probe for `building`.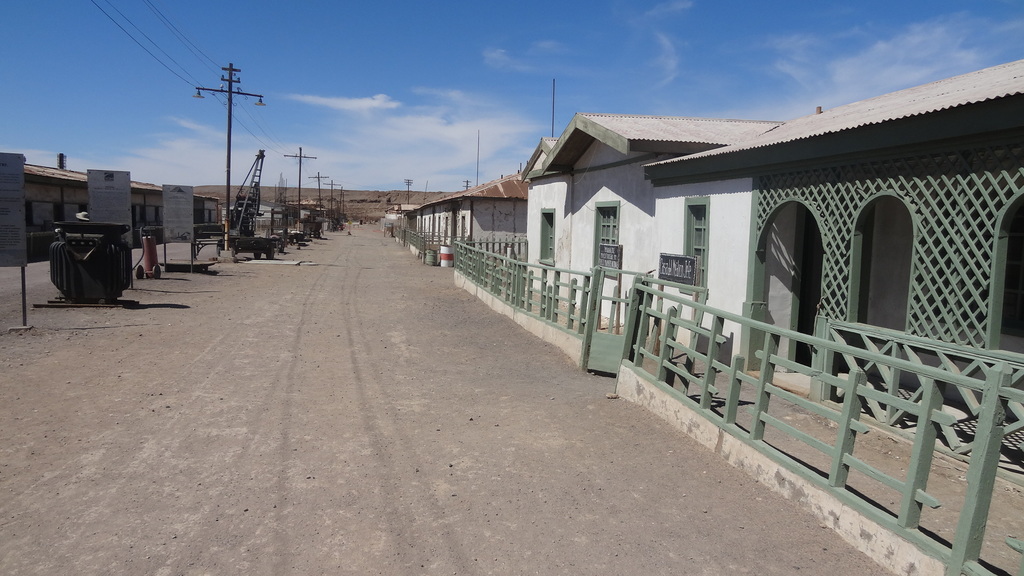
Probe result: (x1=399, y1=172, x2=531, y2=255).
